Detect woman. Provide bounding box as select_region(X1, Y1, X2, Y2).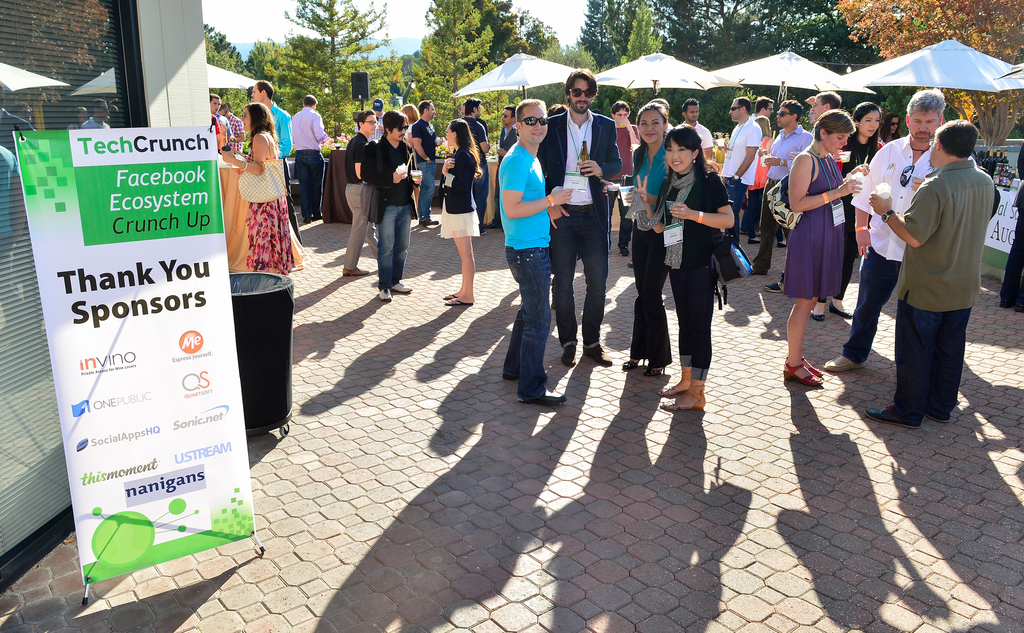
select_region(633, 122, 735, 411).
